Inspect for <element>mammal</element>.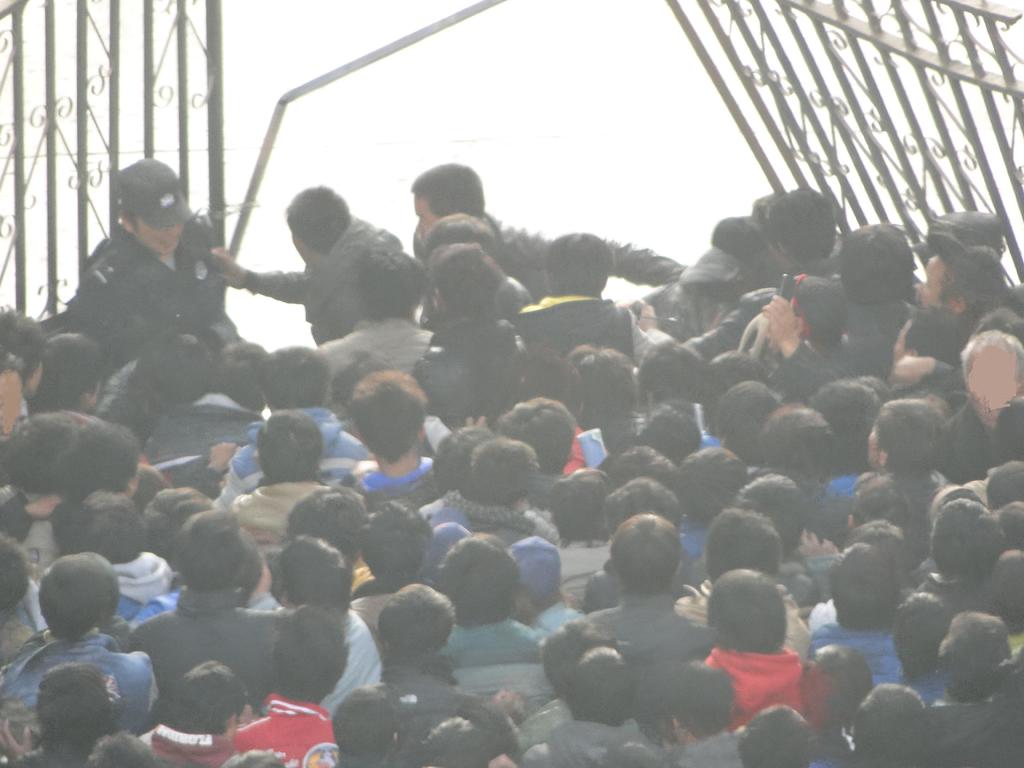
Inspection: BBox(408, 158, 691, 324).
